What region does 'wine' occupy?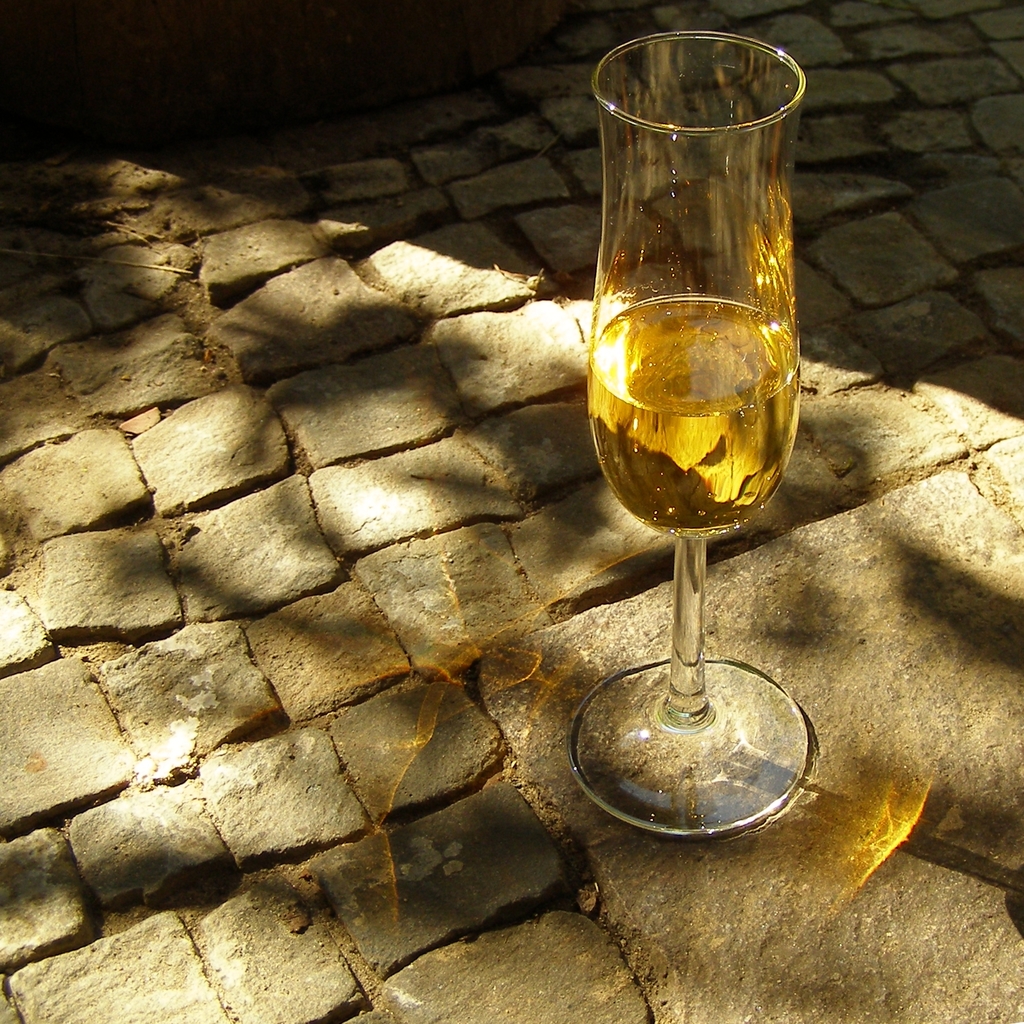
detection(540, 81, 842, 820).
